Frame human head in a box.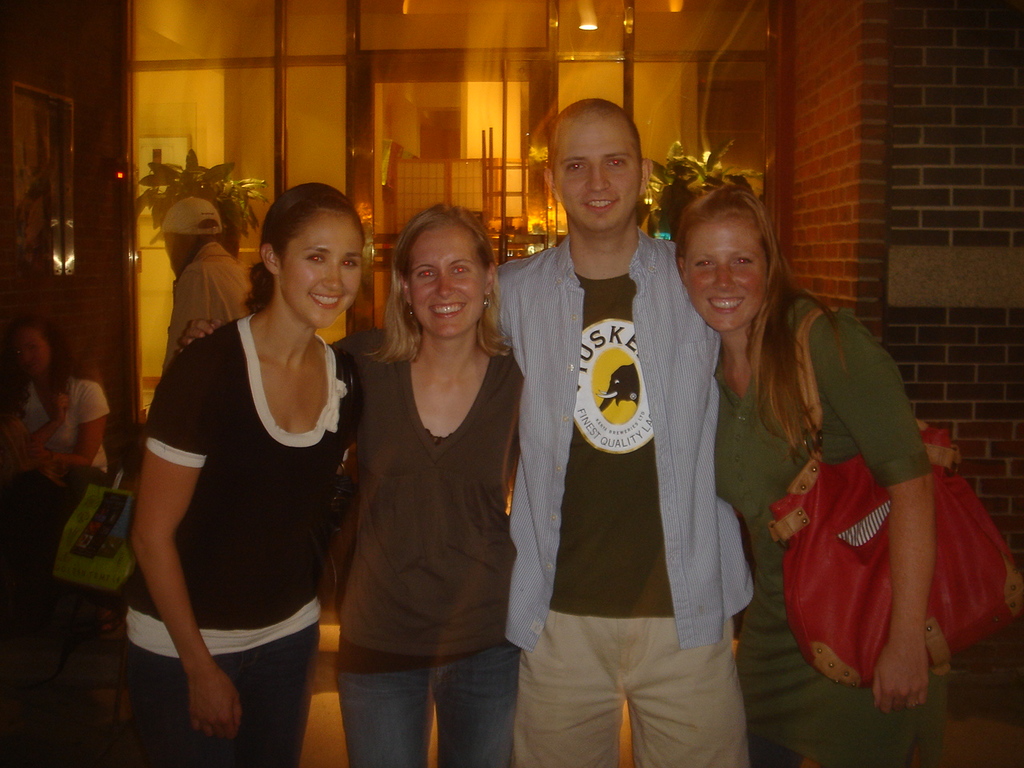
box=[681, 185, 774, 335].
